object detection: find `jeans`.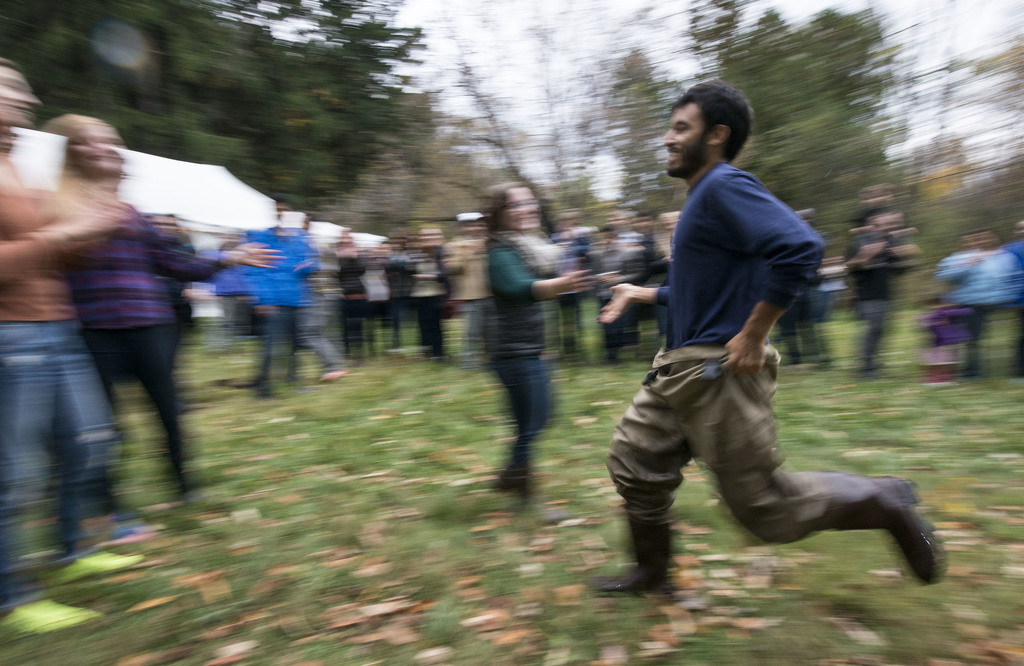
rect(623, 308, 639, 348).
